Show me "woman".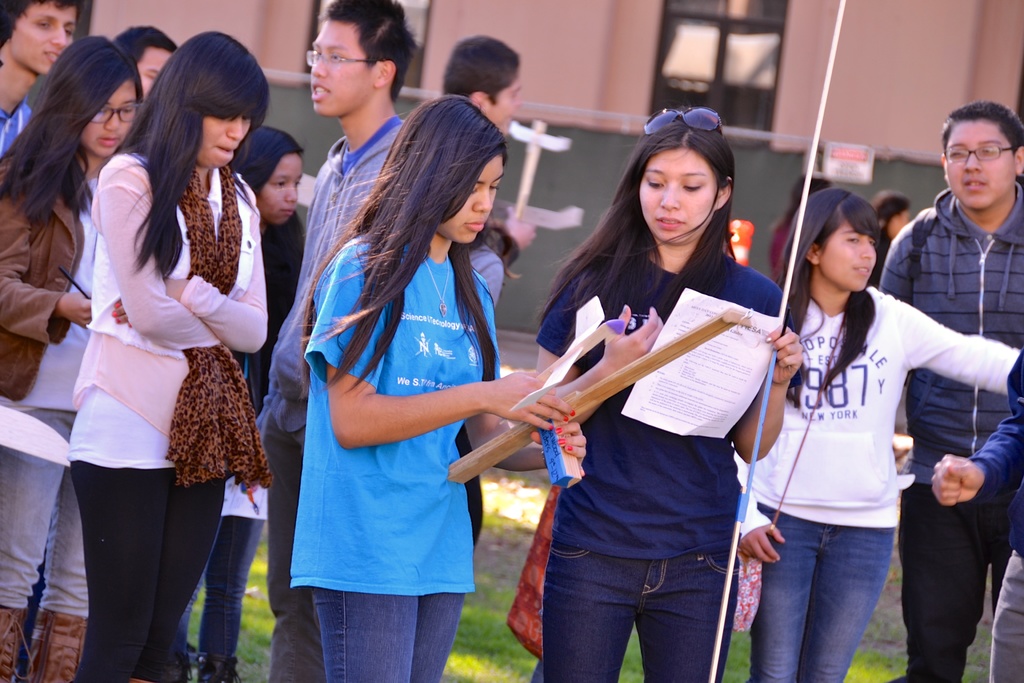
"woman" is here: box=[532, 101, 801, 682].
